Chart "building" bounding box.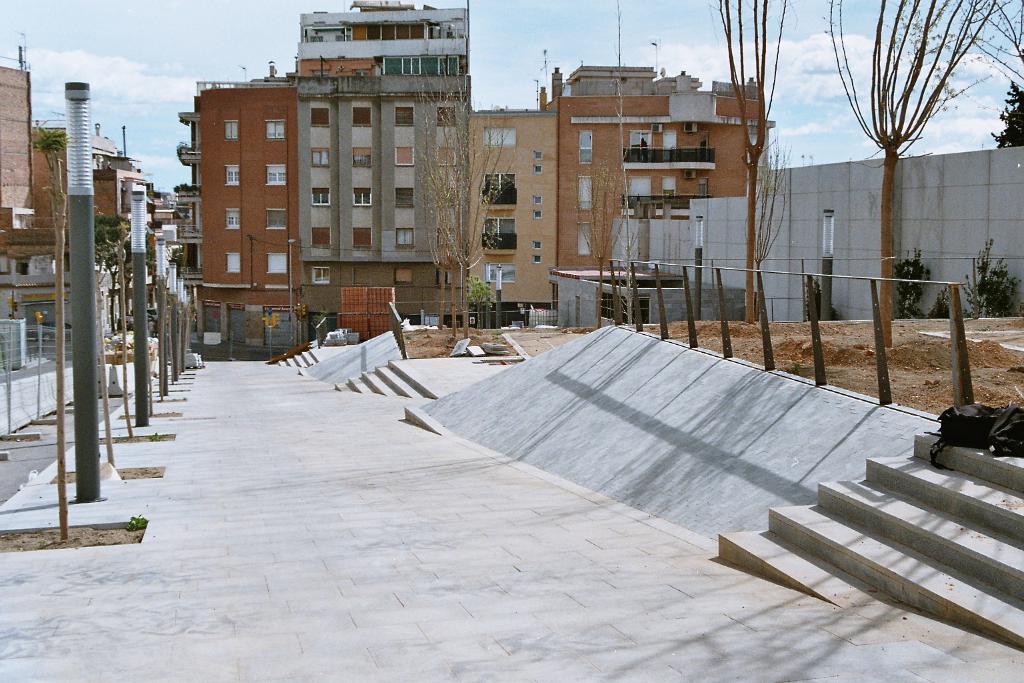
Charted: {"x1": 0, "y1": 45, "x2": 163, "y2": 324}.
